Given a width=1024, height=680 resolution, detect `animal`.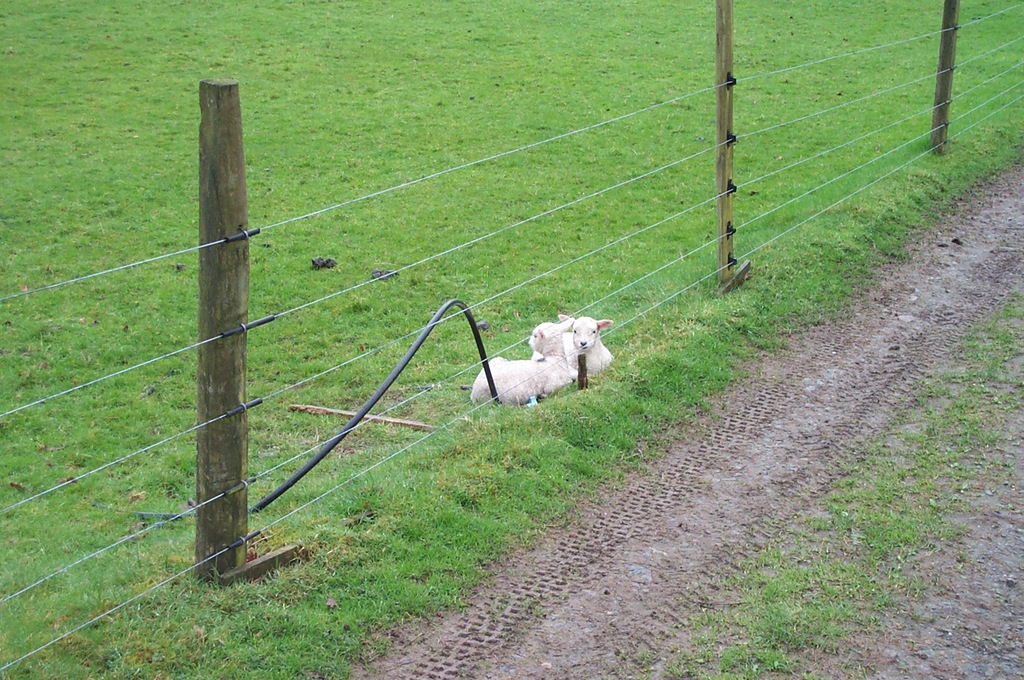
(468,311,619,413).
